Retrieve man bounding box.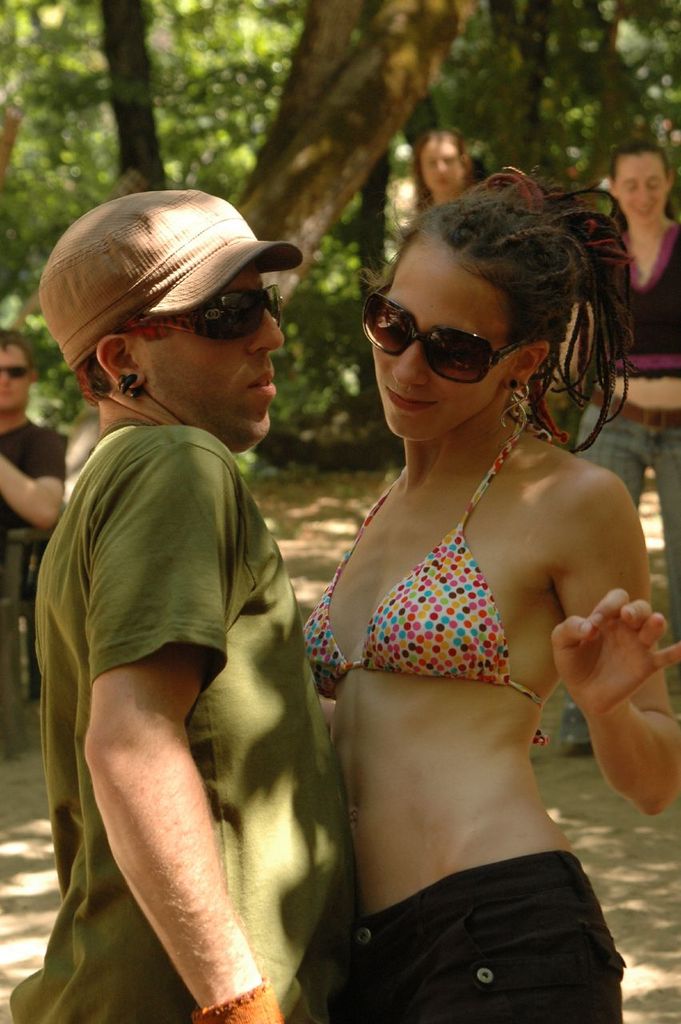
Bounding box: box(0, 327, 62, 582).
